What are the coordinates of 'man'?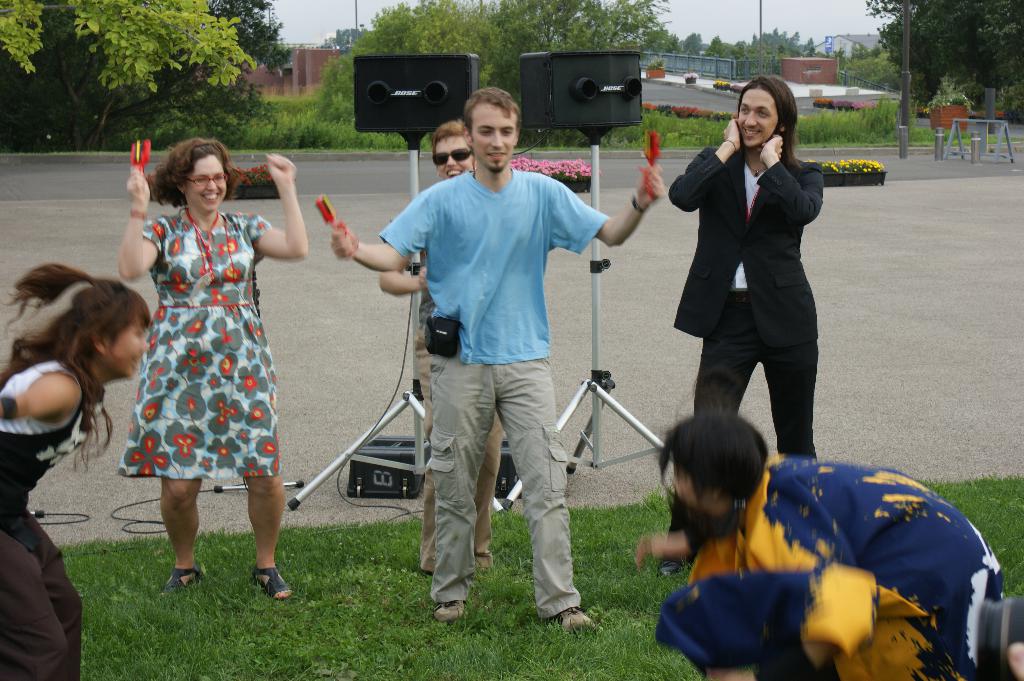
{"left": 333, "top": 86, "right": 664, "bottom": 632}.
